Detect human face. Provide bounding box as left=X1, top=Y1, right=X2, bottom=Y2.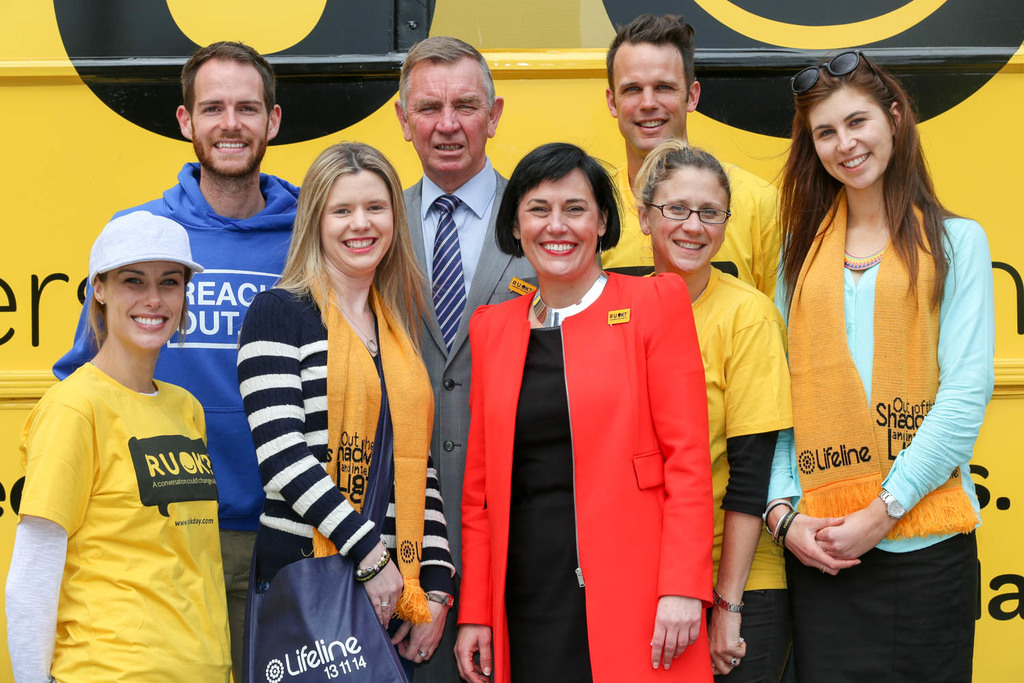
left=520, top=171, right=599, bottom=278.
